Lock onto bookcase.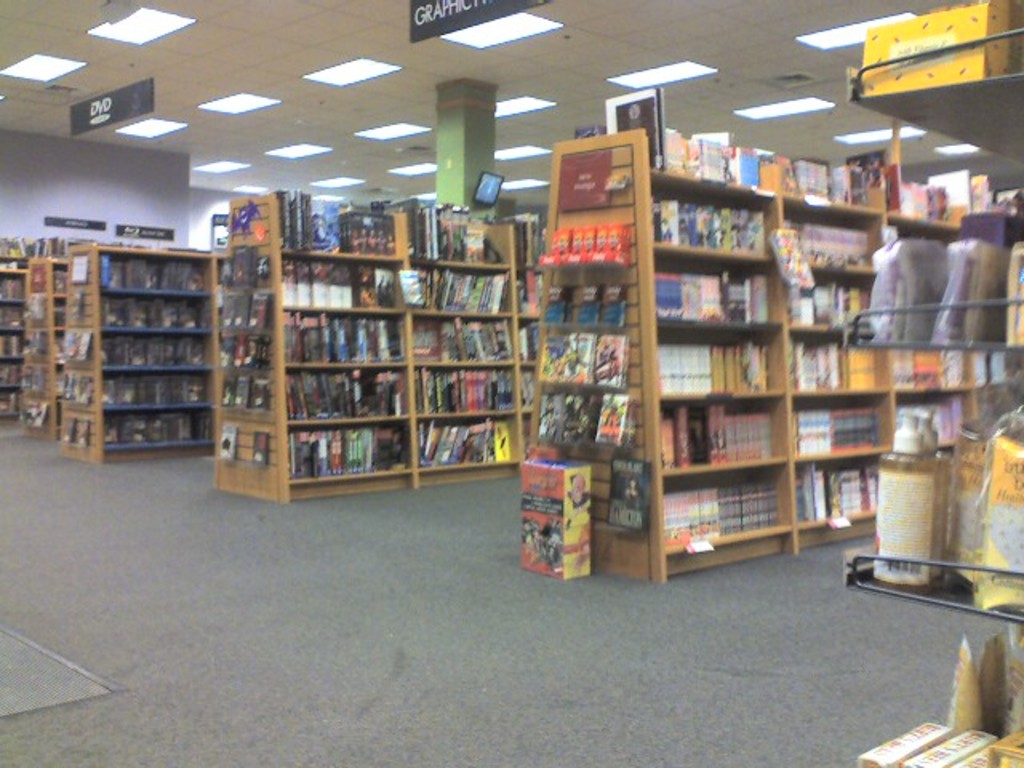
Locked: <box>0,256,30,430</box>.
